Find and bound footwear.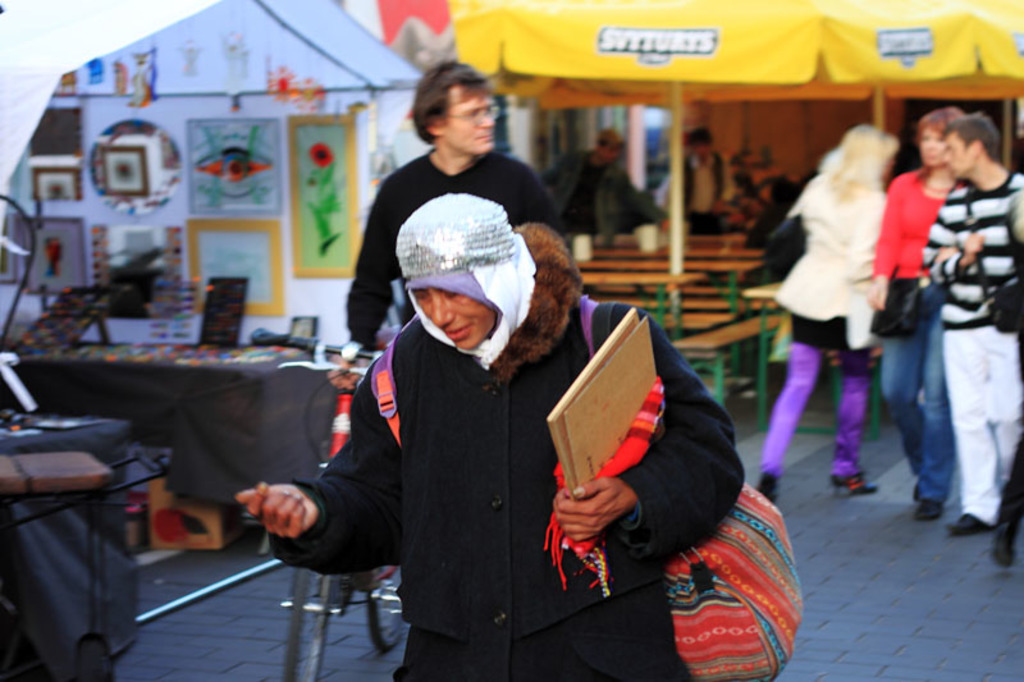
Bound: select_region(833, 466, 877, 499).
